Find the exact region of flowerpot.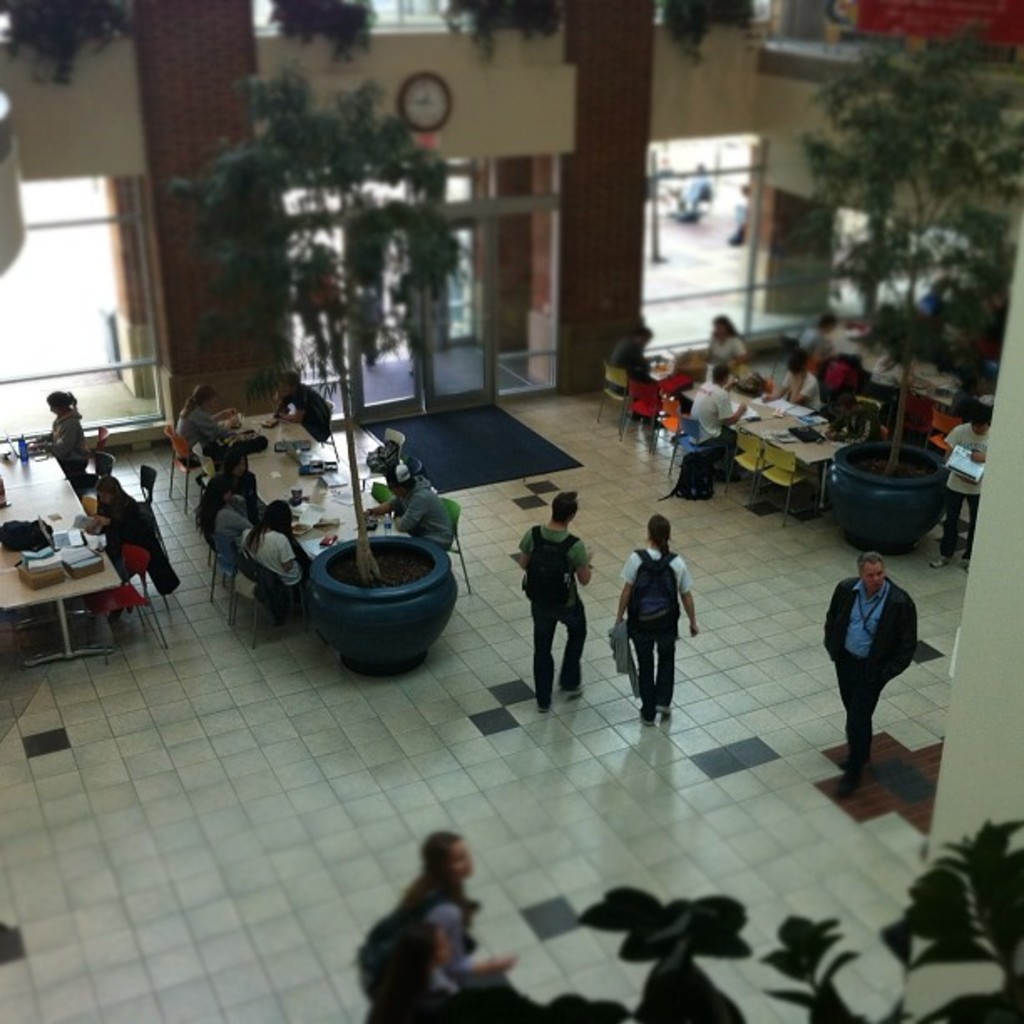
Exact region: (left=827, top=435, right=950, bottom=557).
